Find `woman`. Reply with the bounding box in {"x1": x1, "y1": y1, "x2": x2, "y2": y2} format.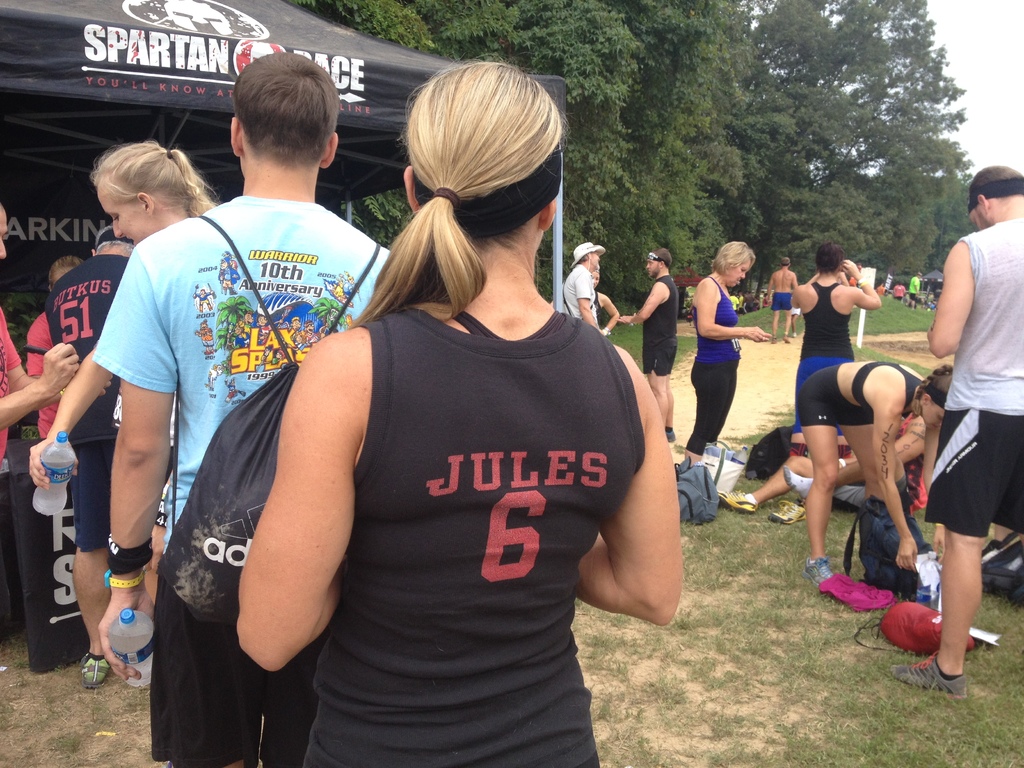
{"x1": 801, "y1": 357, "x2": 951, "y2": 579}.
